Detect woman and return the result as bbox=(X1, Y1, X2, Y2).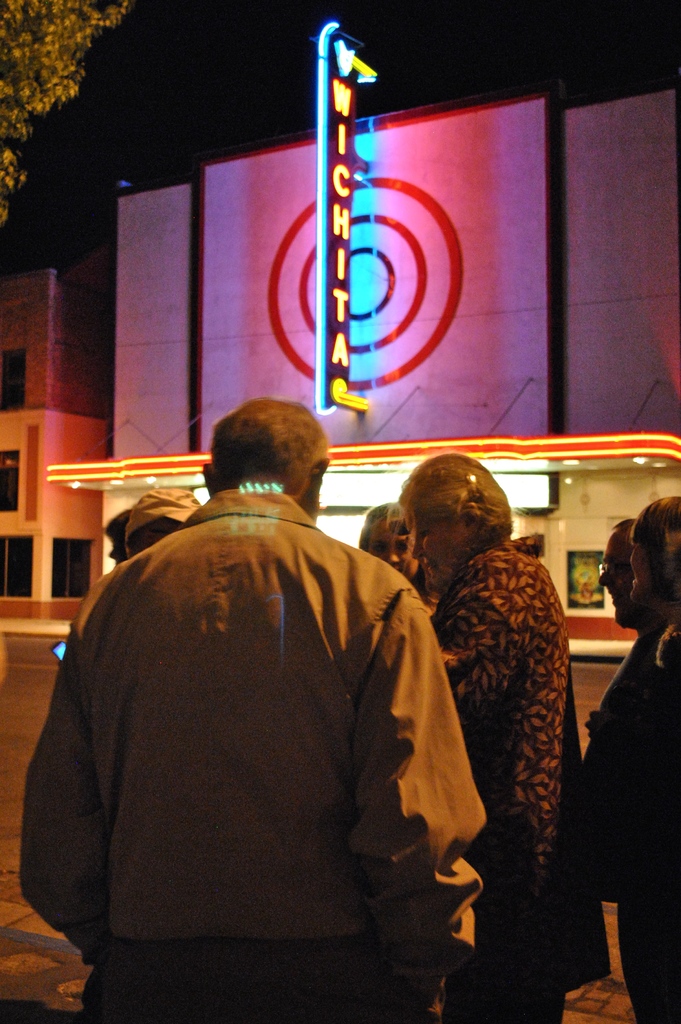
bbox=(586, 495, 680, 1023).
